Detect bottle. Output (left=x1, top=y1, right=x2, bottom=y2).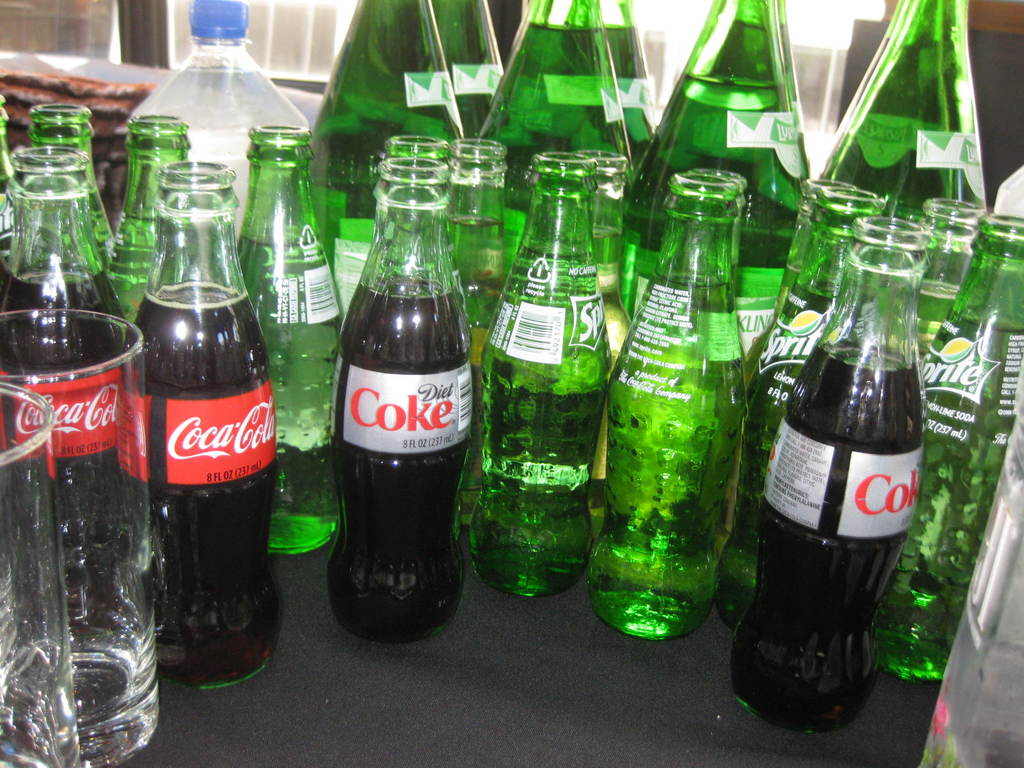
(left=598, top=0, right=662, bottom=162).
